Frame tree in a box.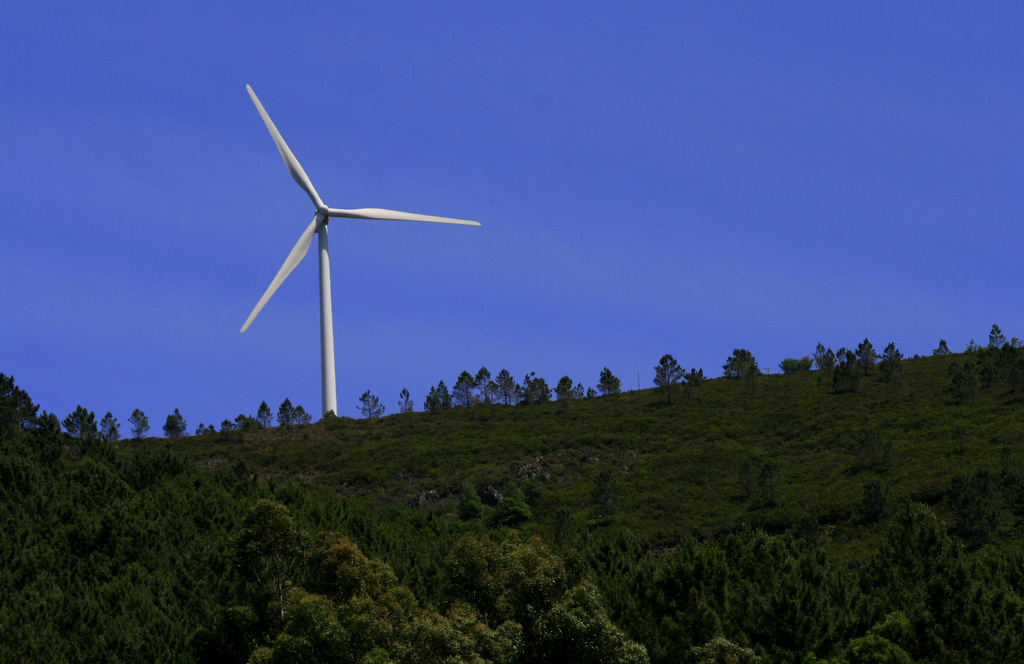
{"x1": 682, "y1": 372, "x2": 708, "y2": 386}.
